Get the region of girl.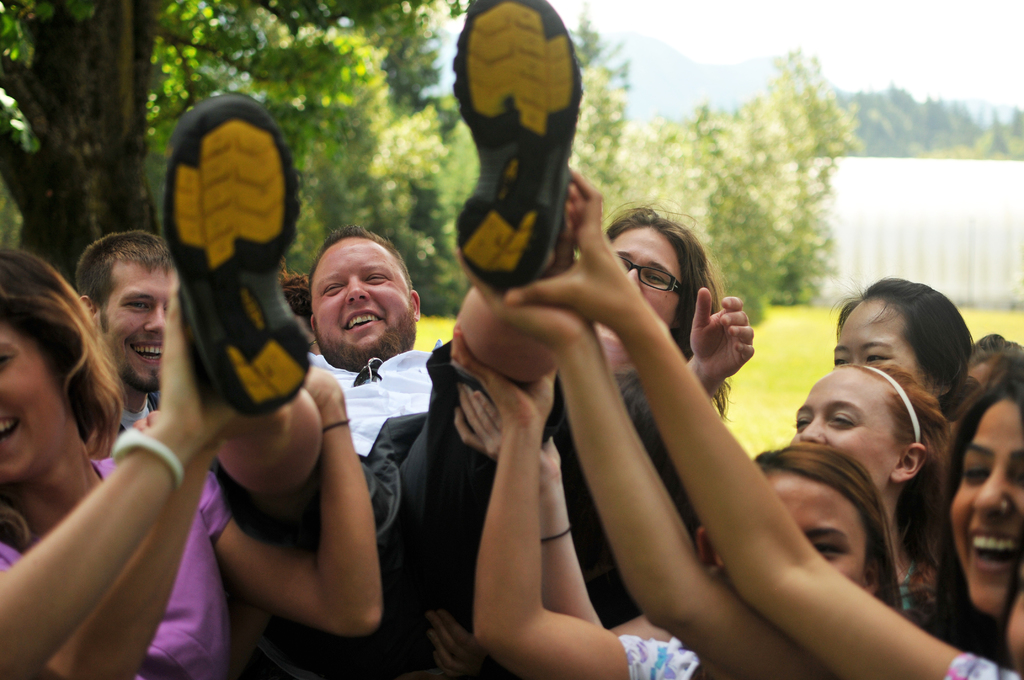
[0, 232, 409, 679].
